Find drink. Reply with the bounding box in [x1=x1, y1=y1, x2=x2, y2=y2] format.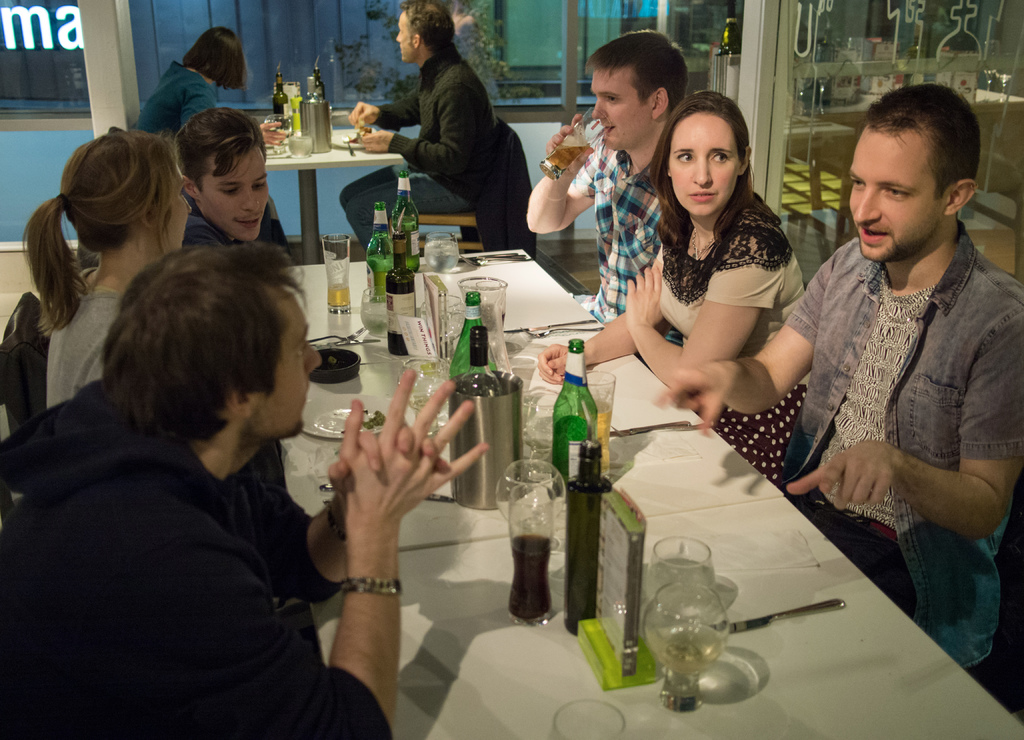
[x1=498, y1=467, x2=566, y2=627].
